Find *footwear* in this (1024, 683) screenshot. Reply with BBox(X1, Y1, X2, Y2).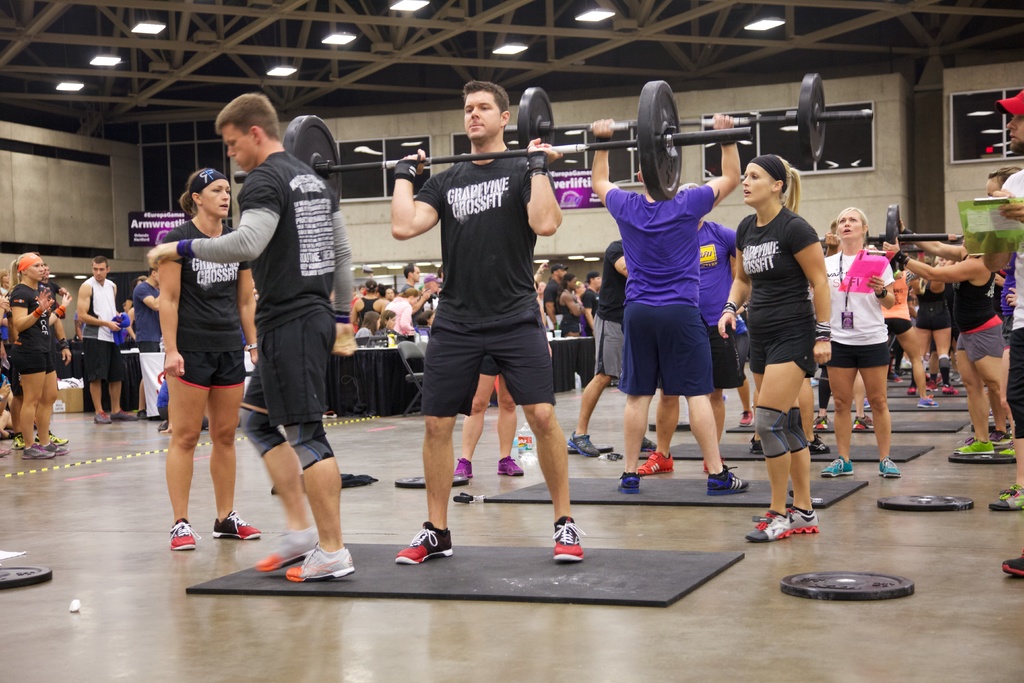
BBox(390, 520, 451, 562).
